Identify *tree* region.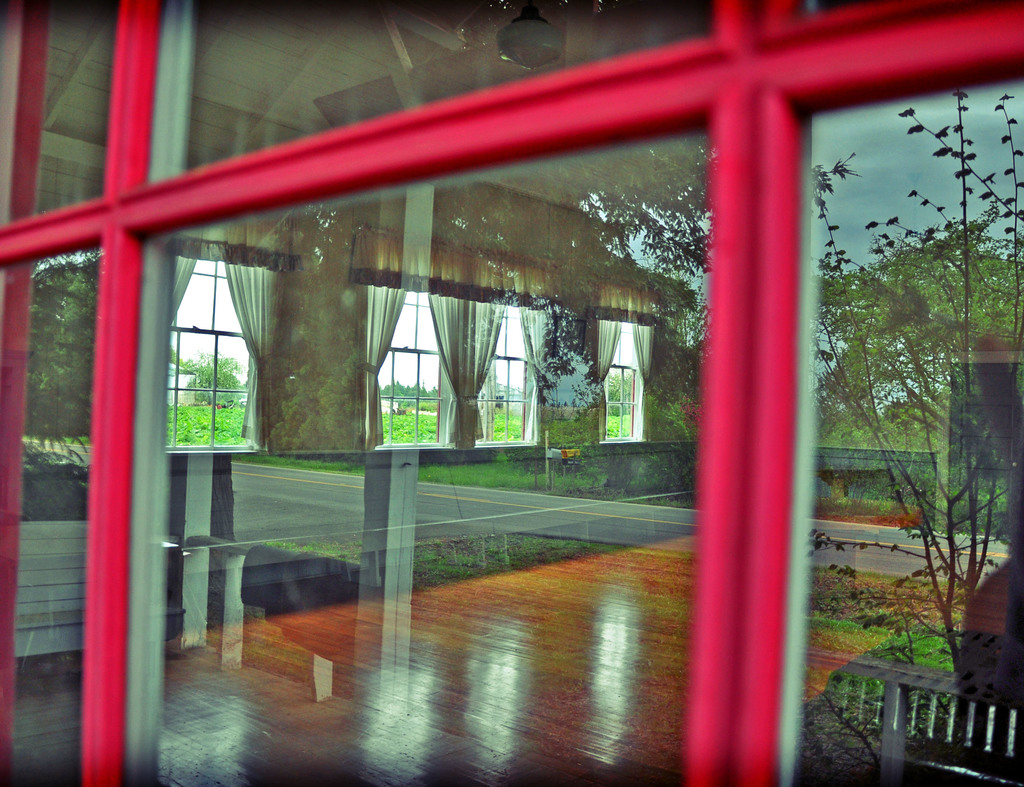
Region: [387, 383, 436, 404].
